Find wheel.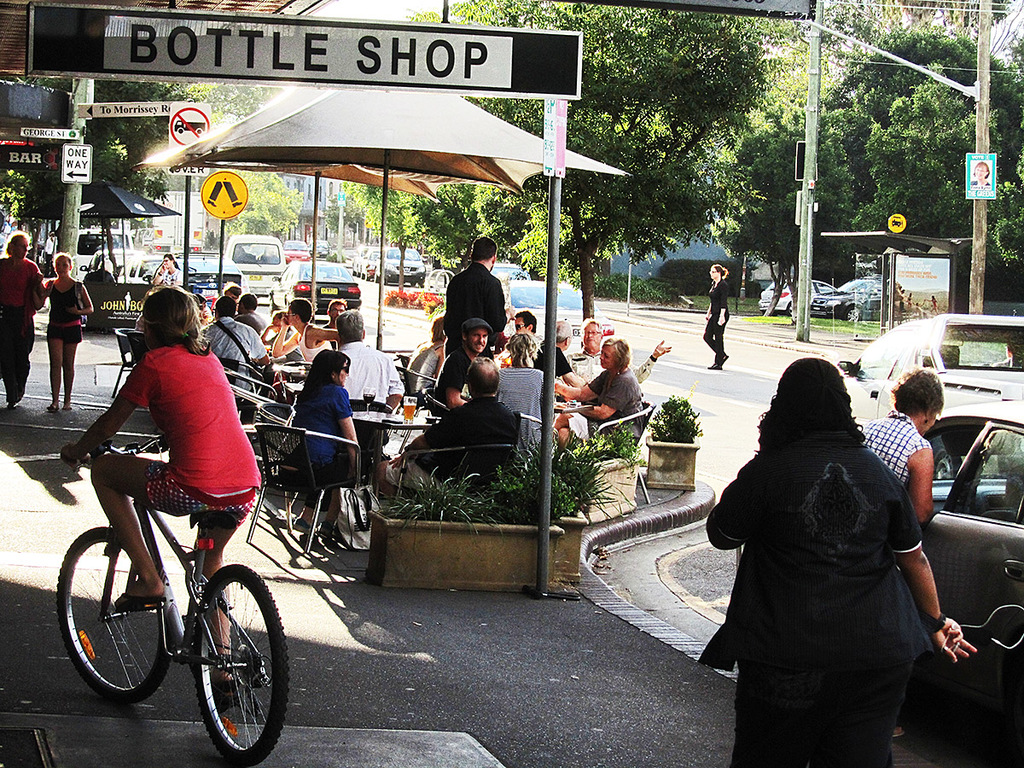
186, 561, 292, 764.
